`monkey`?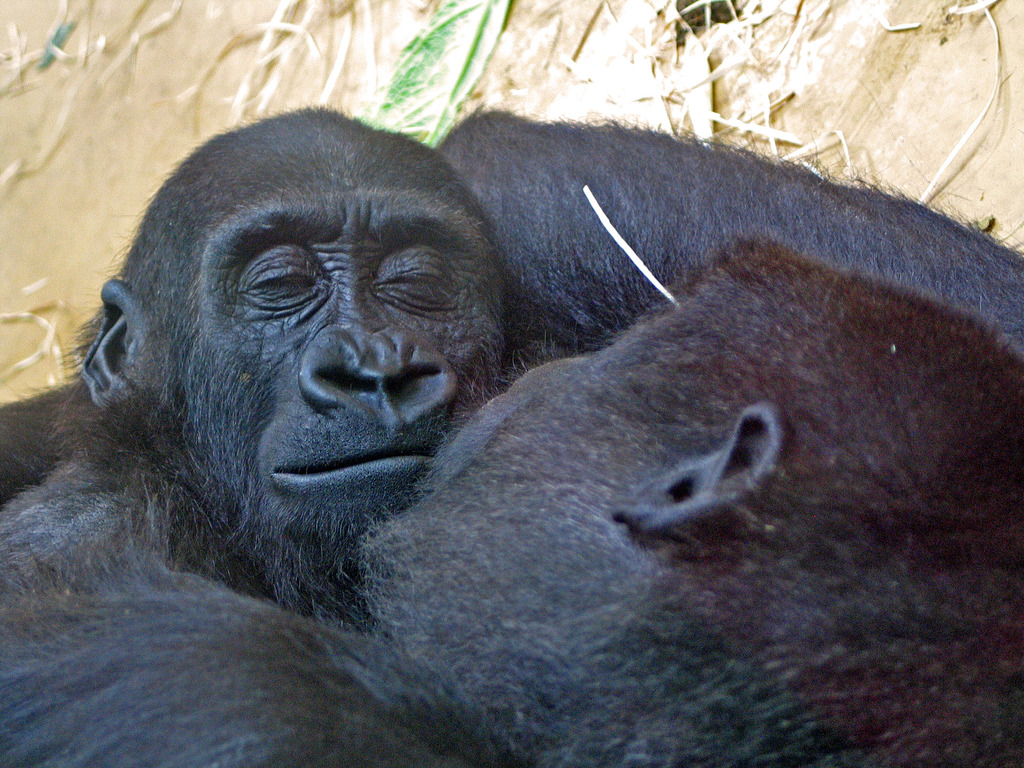
(x1=0, y1=232, x2=1023, y2=767)
